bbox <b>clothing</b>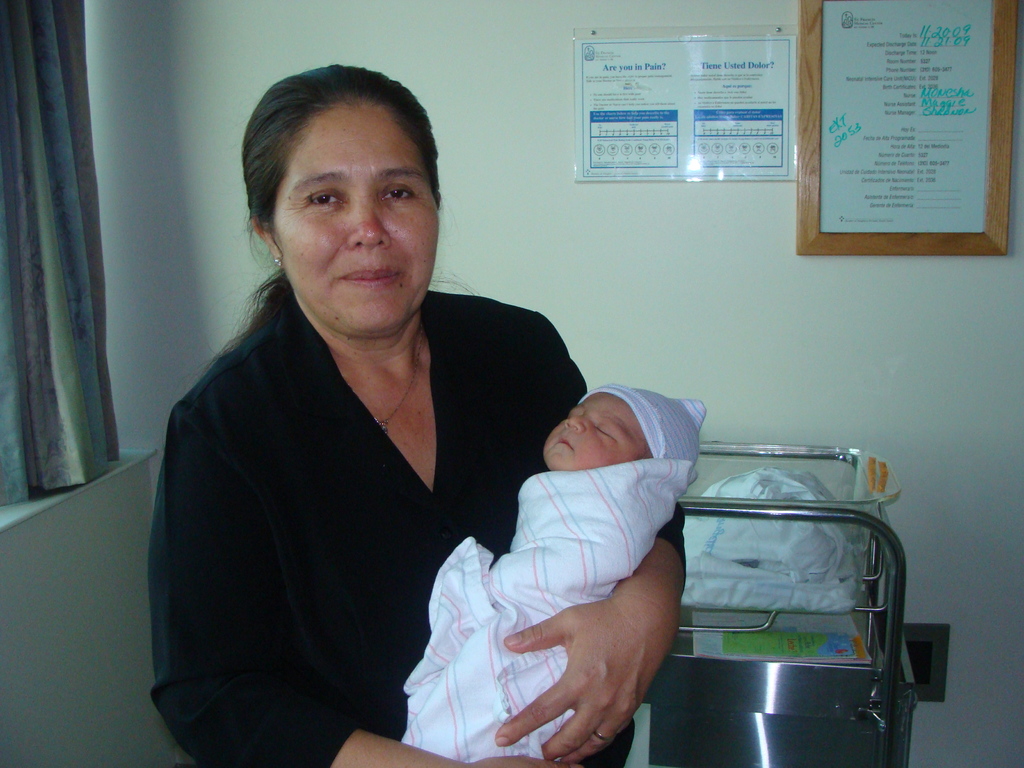
{"left": 398, "top": 462, "right": 693, "bottom": 753}
